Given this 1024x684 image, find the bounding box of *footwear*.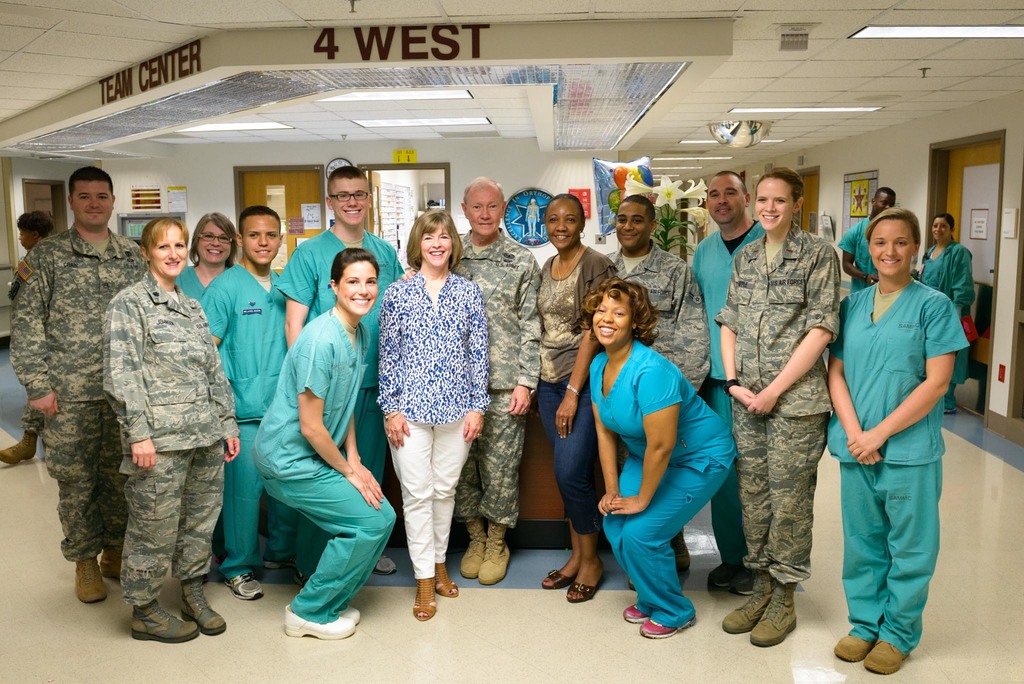
374, 555, 400, 574.
